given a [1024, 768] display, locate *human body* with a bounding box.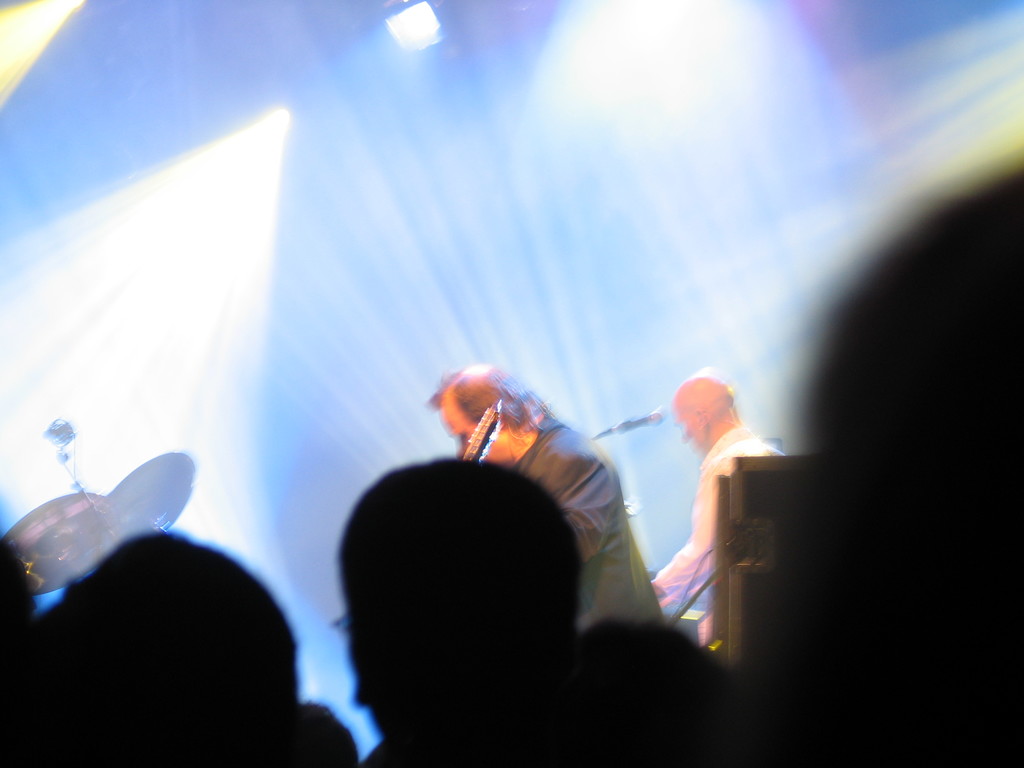
Located: (left=513, top=414, right=668, bottom=636).
